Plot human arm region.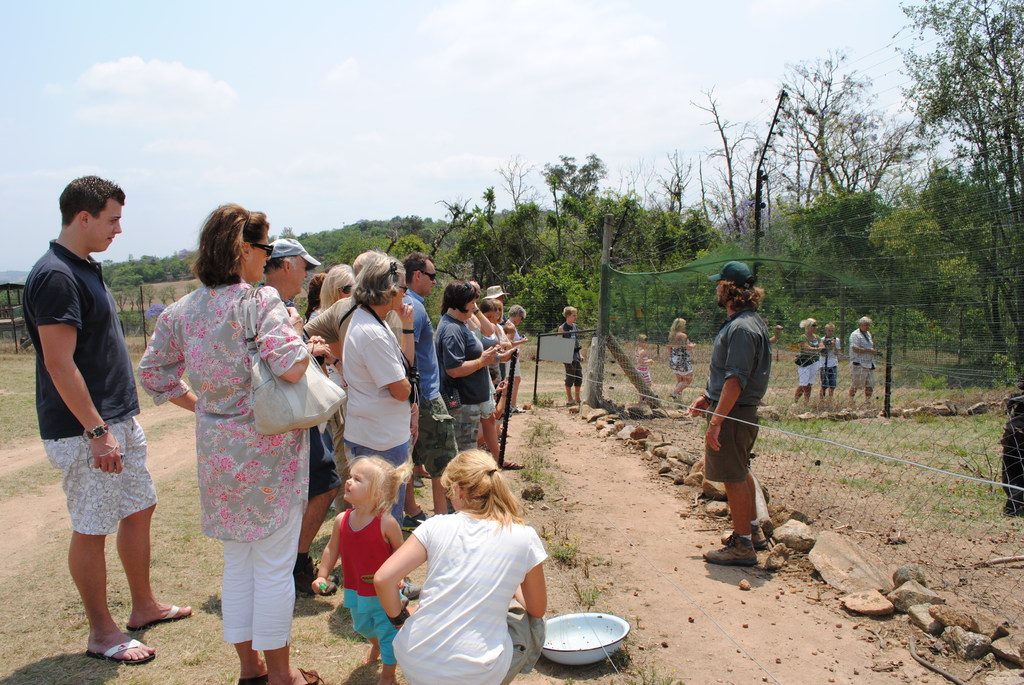
Plotted at (left=381, top=512, right=419, bottom=562).
